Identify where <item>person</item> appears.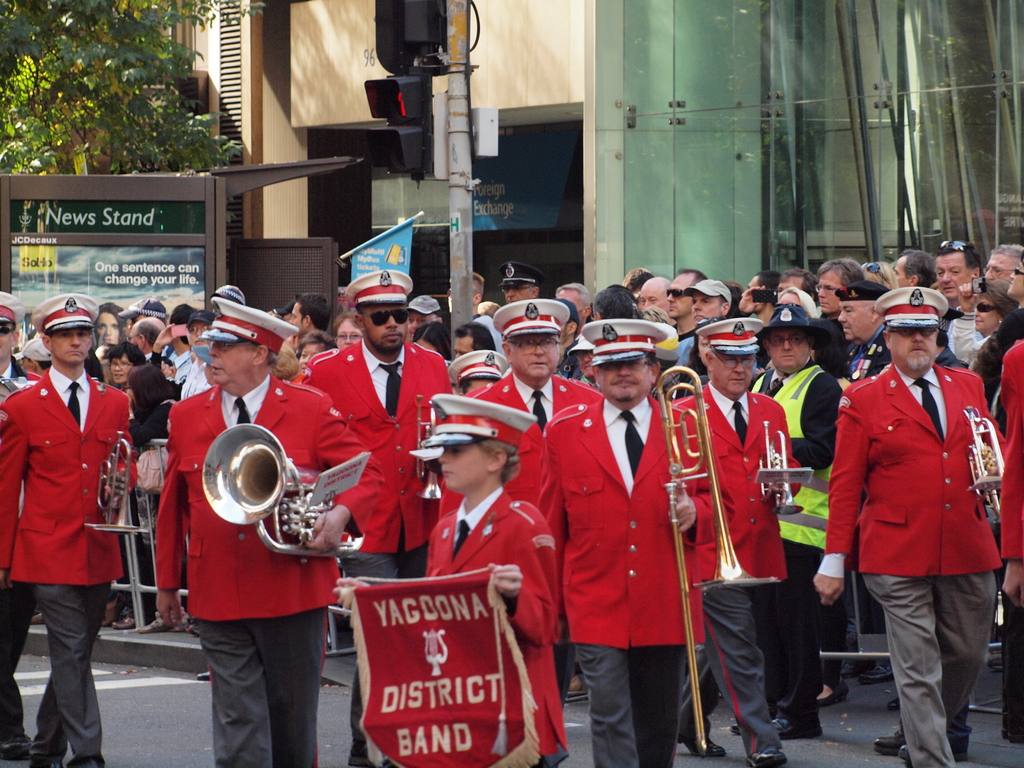
Appears at <bbox>674, 318, 807, 767</bbox>.
